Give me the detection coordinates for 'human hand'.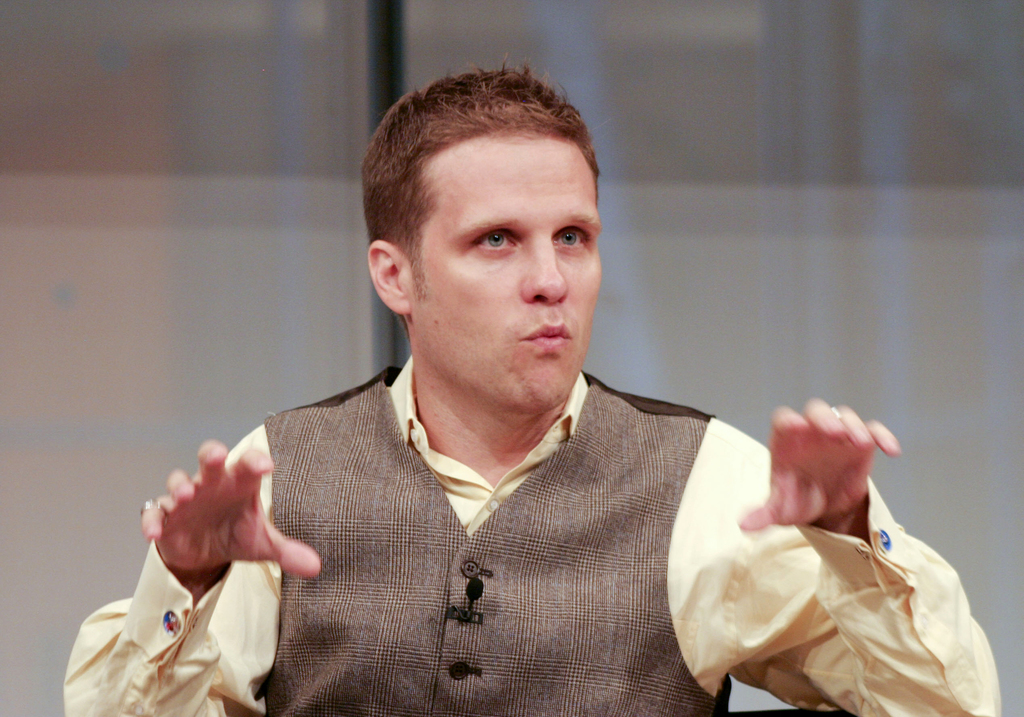
138:437:325:582.
